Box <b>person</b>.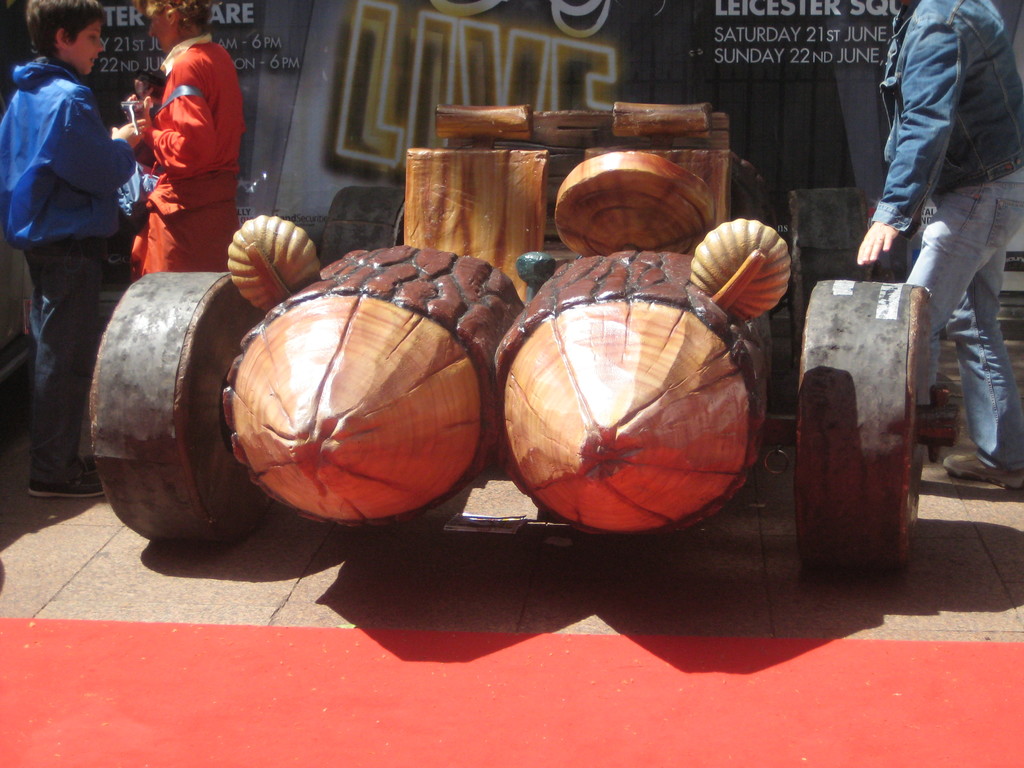
select_region(863, 0, 1023, 492).
